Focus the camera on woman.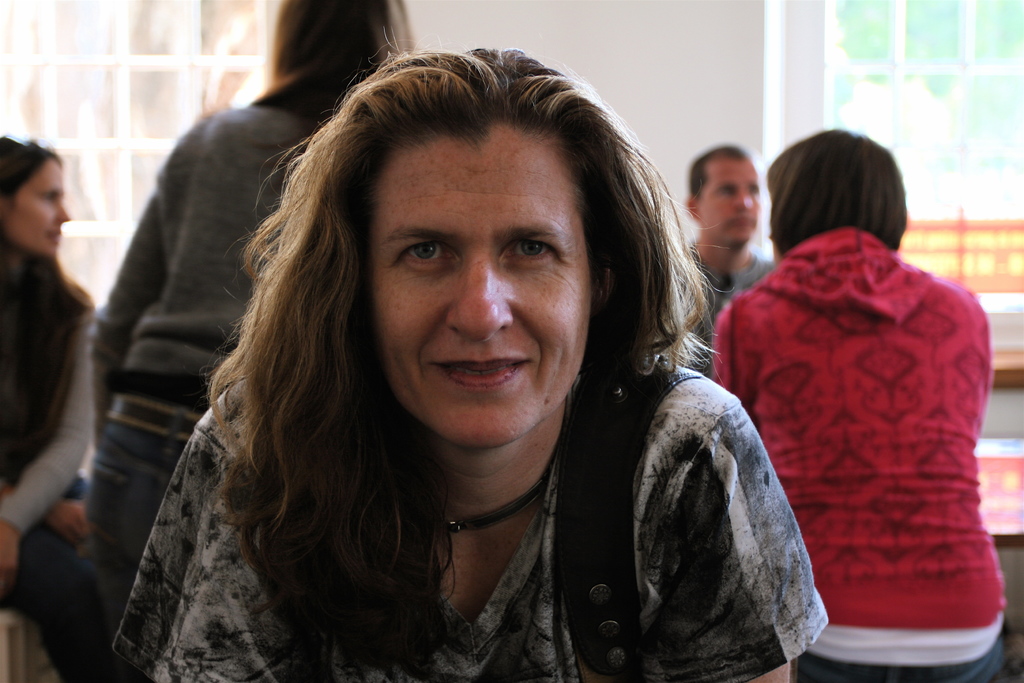
Focus region: (x1=0, y1=131, x2=130, y2=682).
